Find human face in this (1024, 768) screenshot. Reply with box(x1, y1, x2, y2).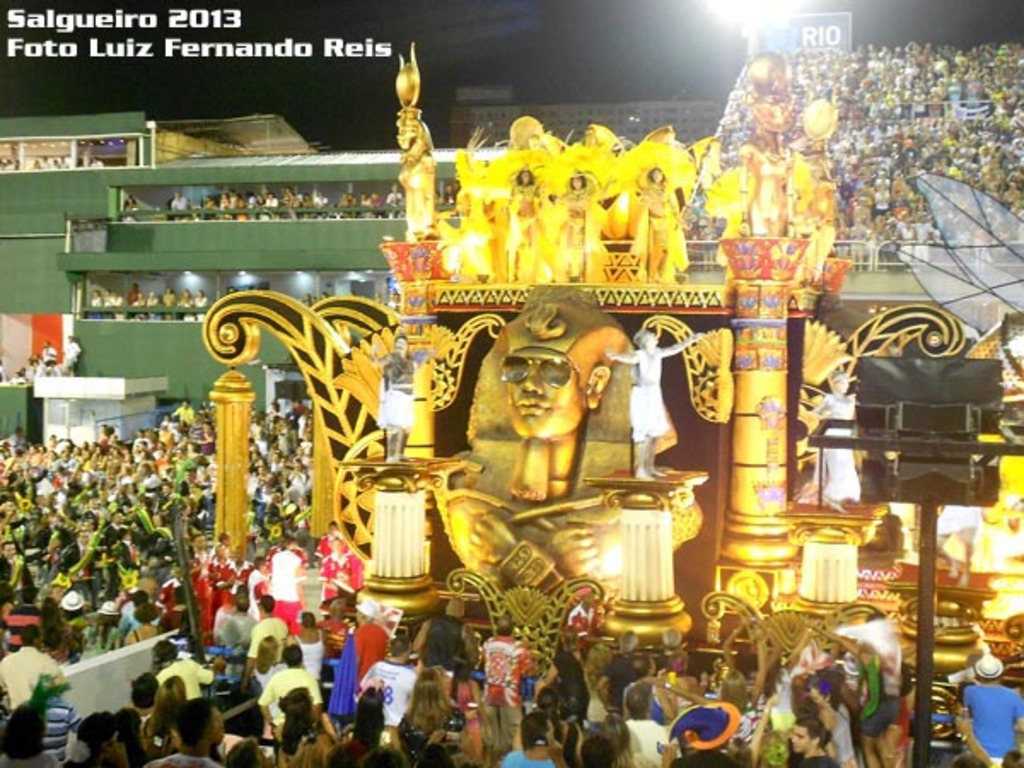
box(389, 335, 408, 353).
